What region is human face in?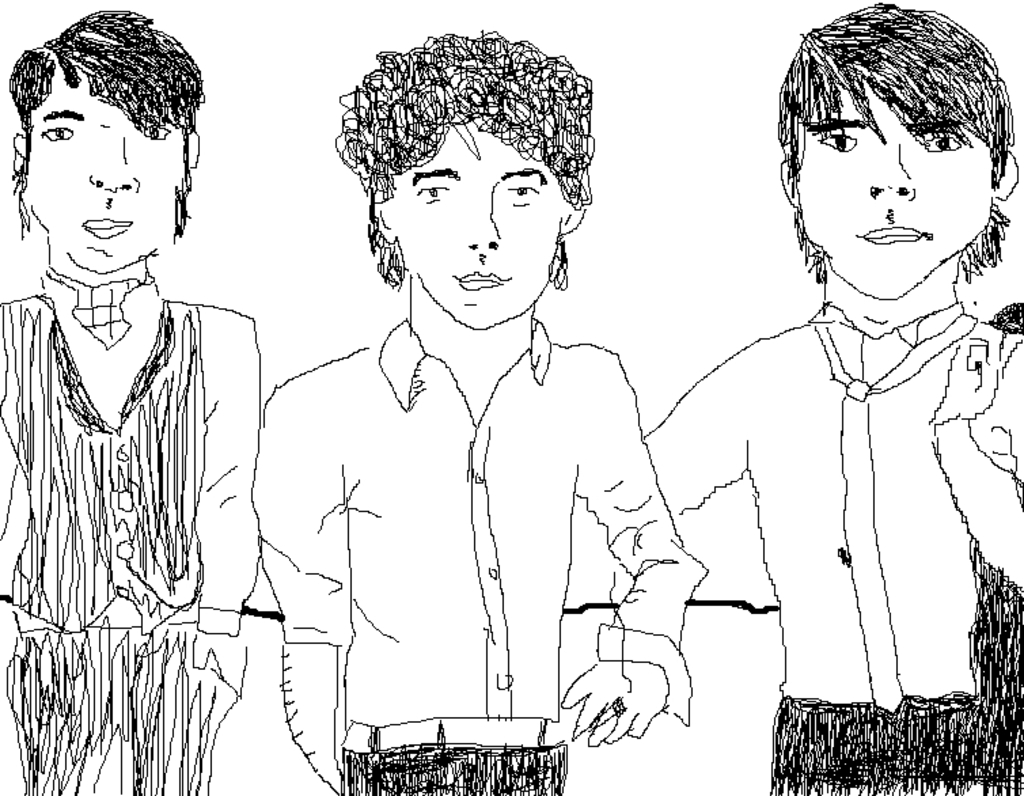
792,80,995,295.
